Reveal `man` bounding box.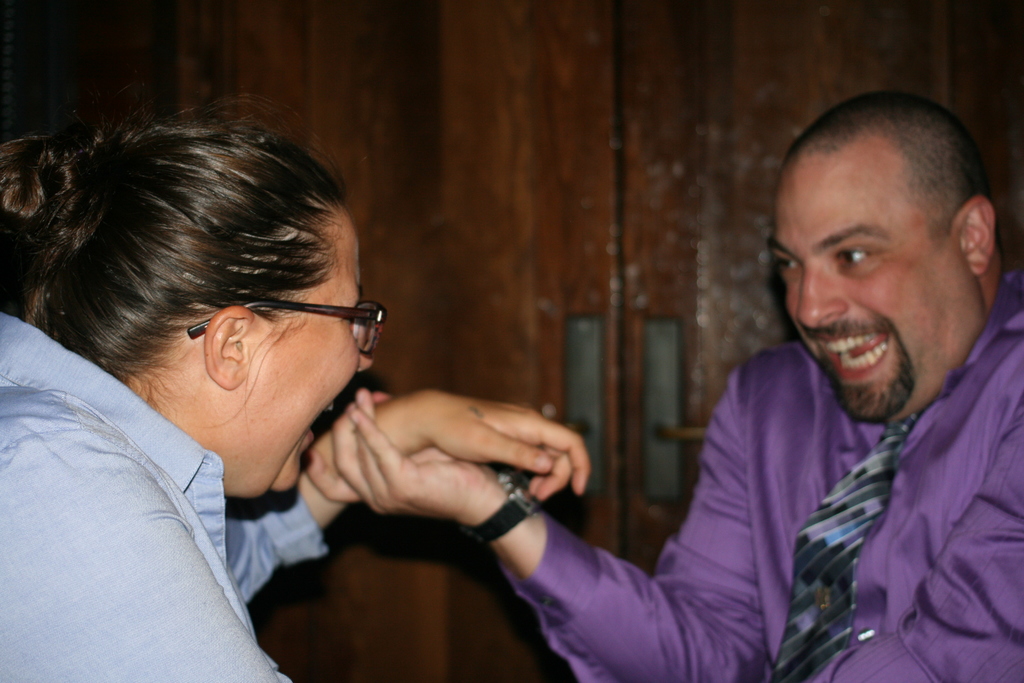
Revealed: bbox=[205, 118, 977, 652].
